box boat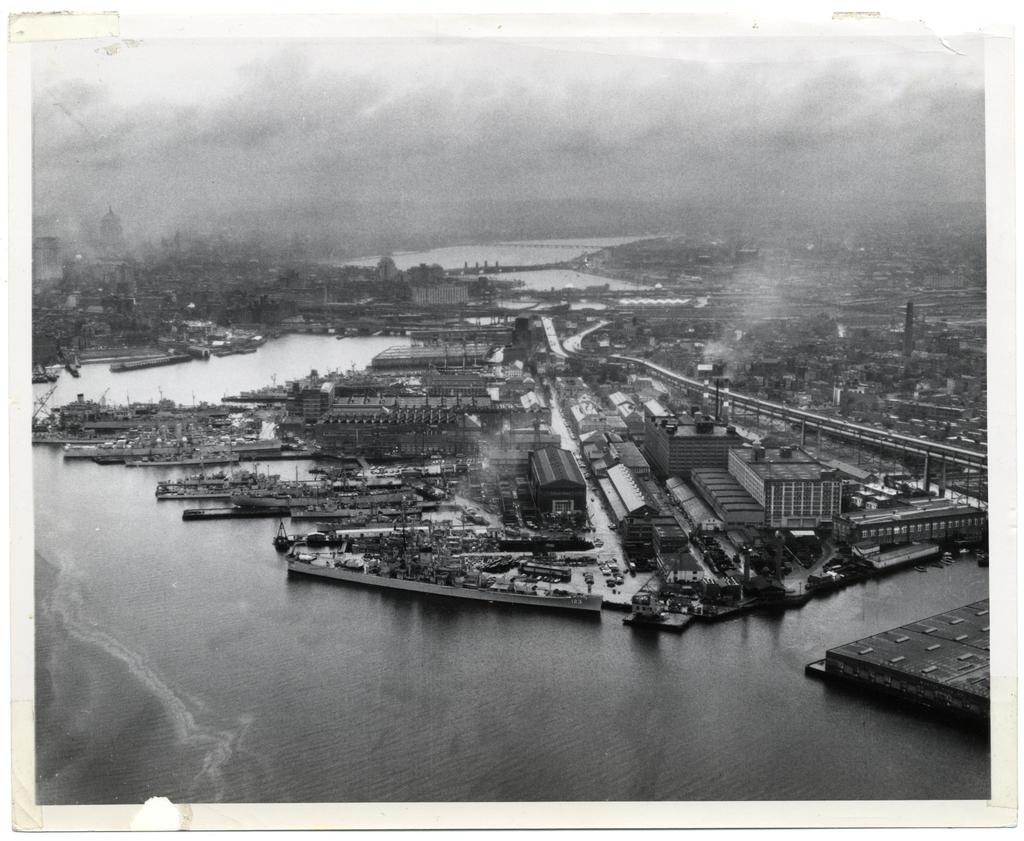
l=126, t=452, r=243, b=465
